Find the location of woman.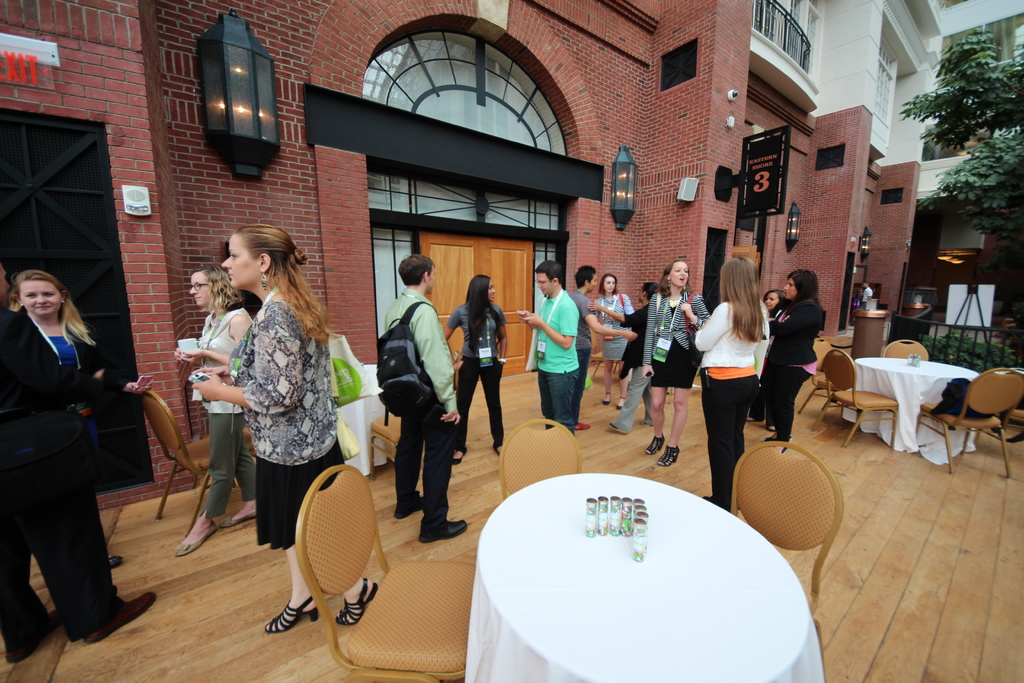
Location: region(170, 265, 253, 558).
